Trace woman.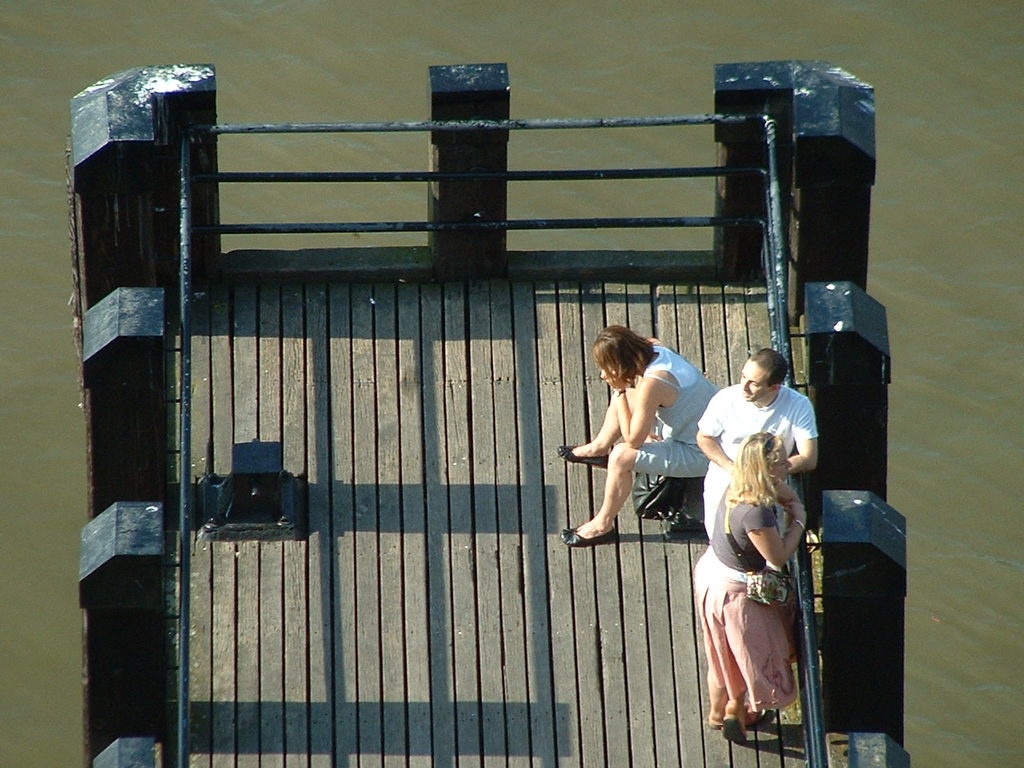
Traced to (687,433,809,745).
